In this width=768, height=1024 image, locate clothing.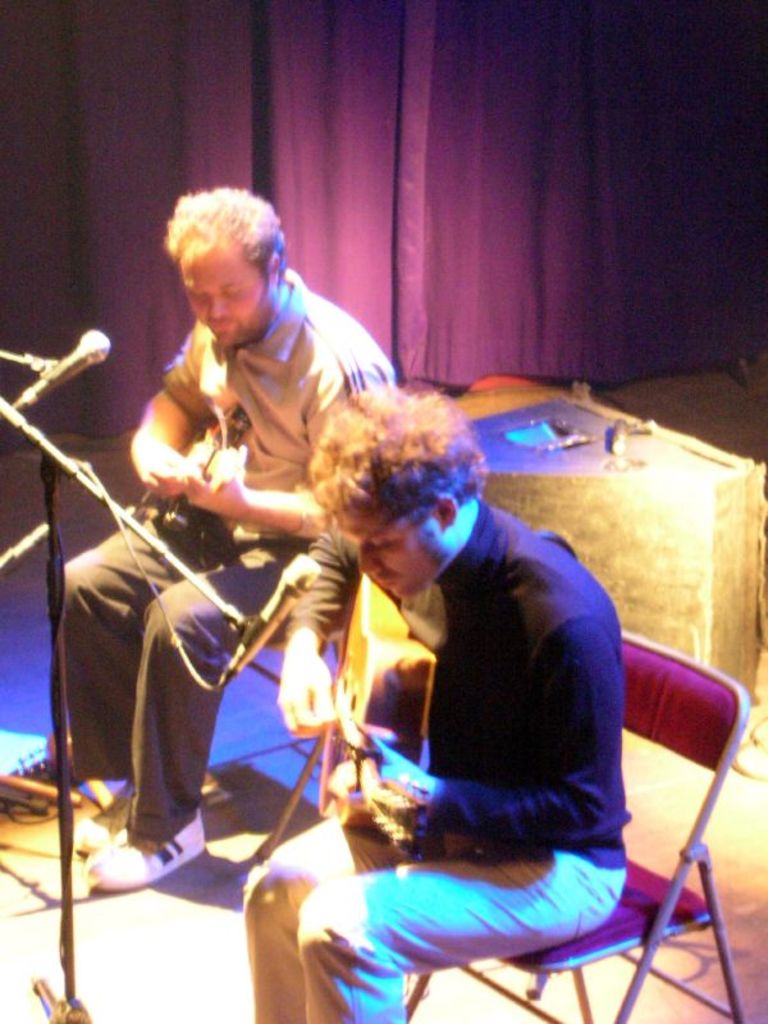
Bounding box: {"x1": 244, "y1": 492, "x2": 634, "y2": 1023}.
